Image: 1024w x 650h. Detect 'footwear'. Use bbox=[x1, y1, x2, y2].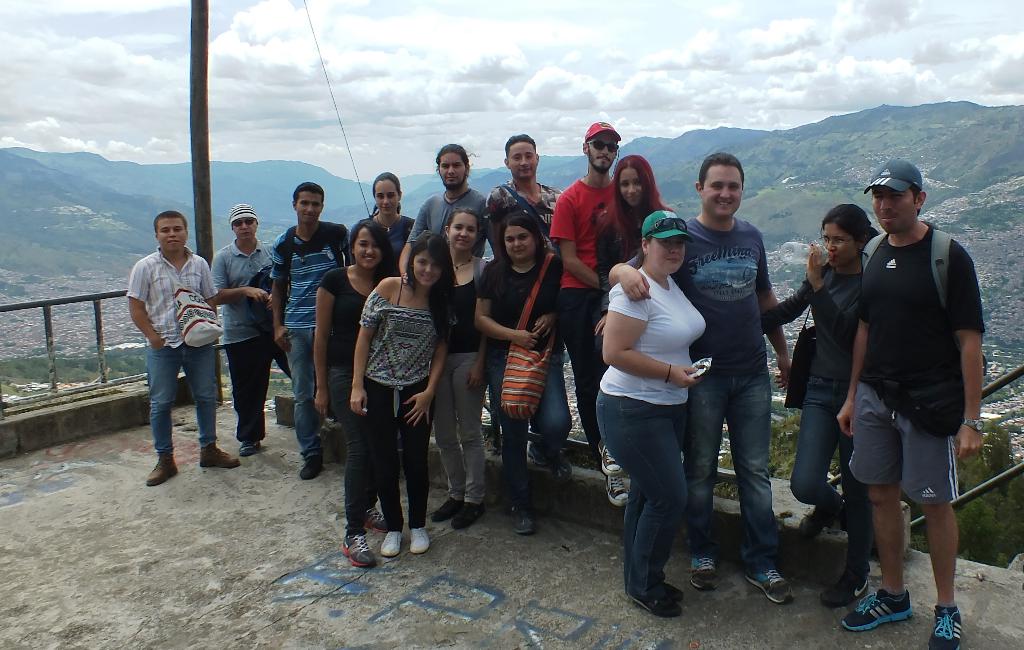
bbox=[924, 601, 961, 649].
